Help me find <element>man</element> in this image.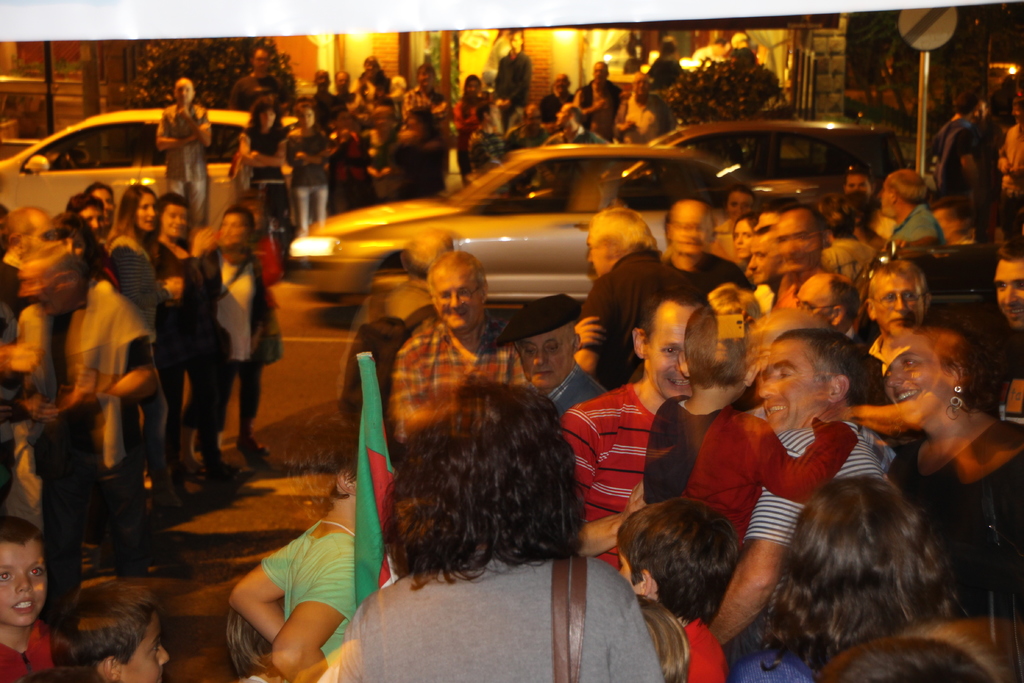
Found it: Rect(396, 59, 456, 124).
